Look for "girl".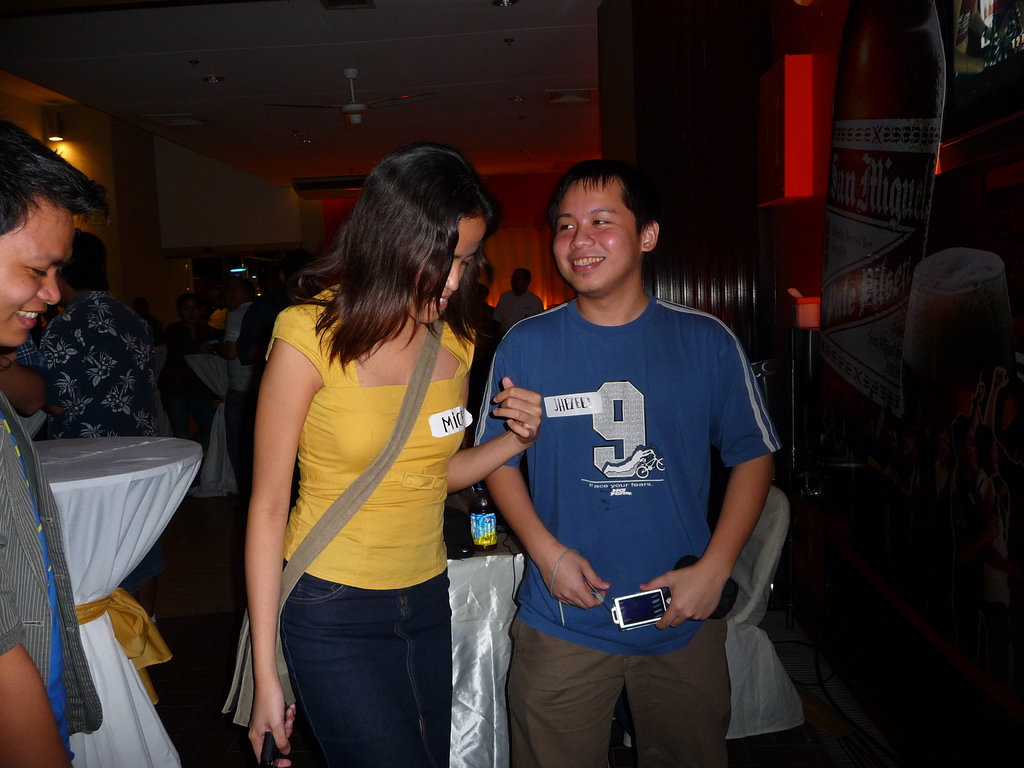
Found: {"left": 227, "top": 141, "right": 541, "bottom": 764}.
